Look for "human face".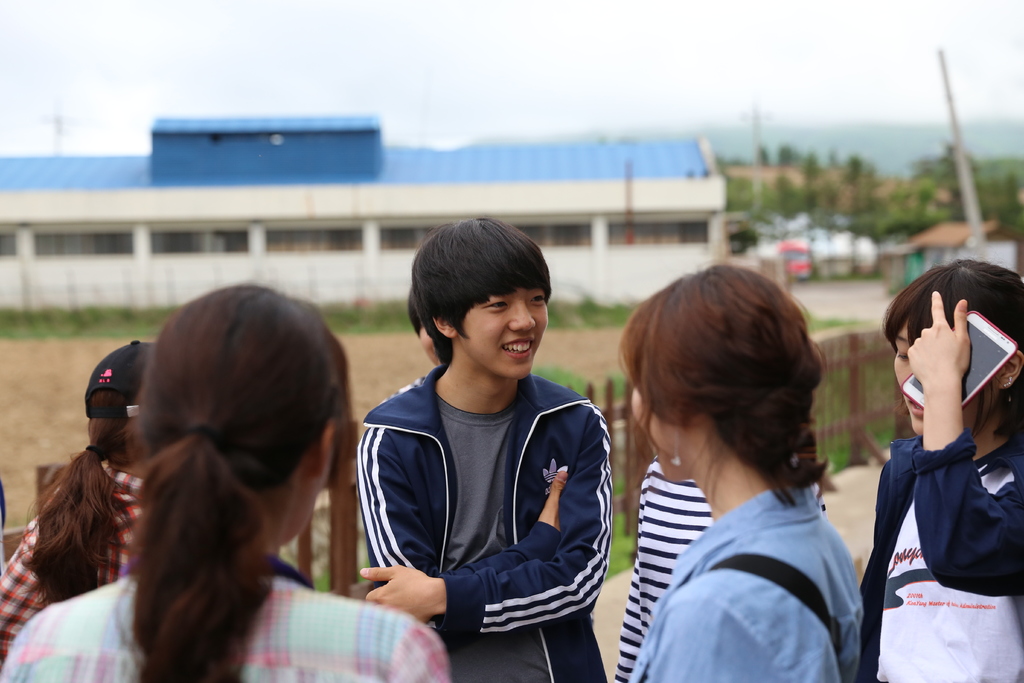
Found: {"x1": 627, "y1": 377, "x2": 678, "y2": 483}.
